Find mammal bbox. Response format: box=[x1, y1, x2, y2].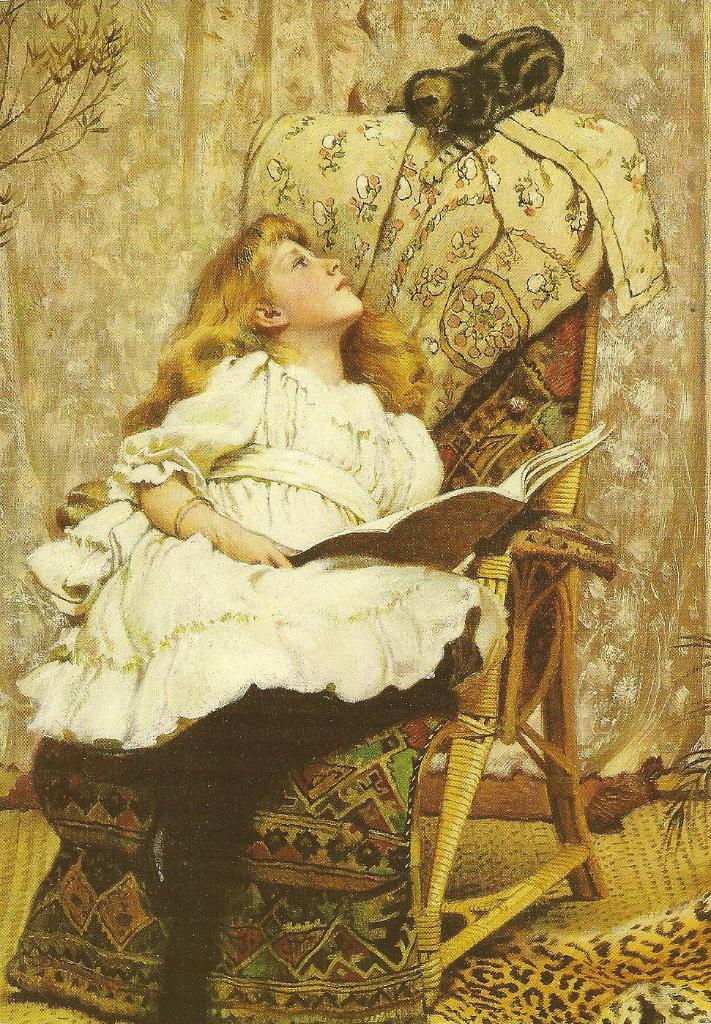
box=[12, 217, 508, 1023].
